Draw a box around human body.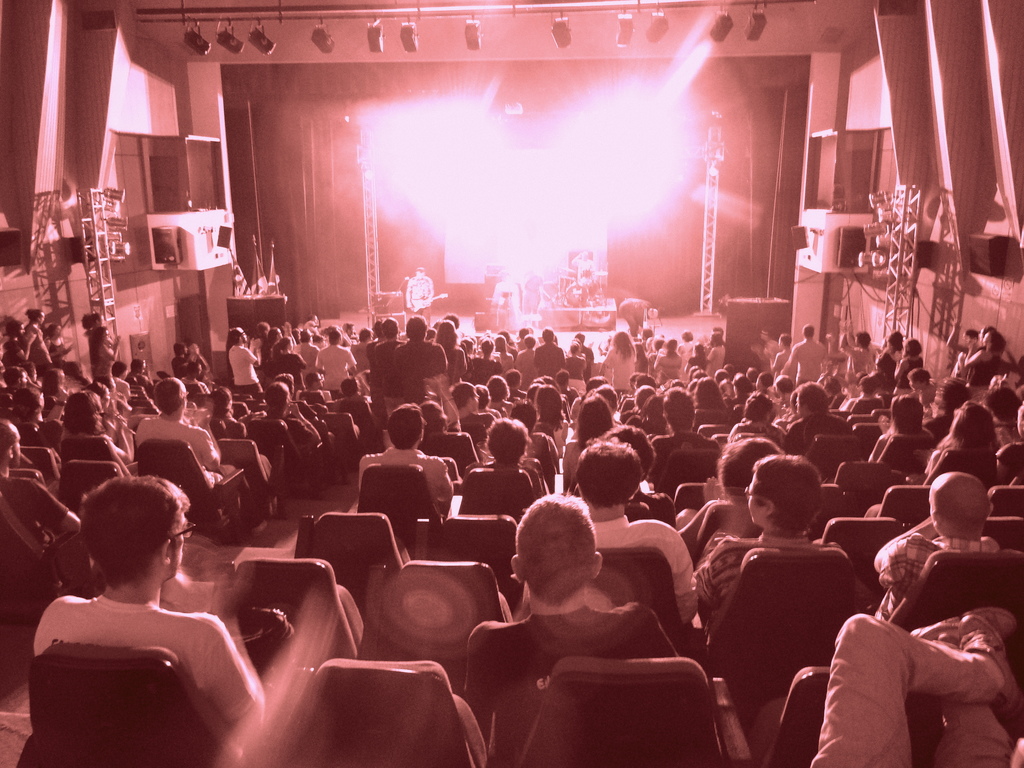
[406, 266, 433, 329].
